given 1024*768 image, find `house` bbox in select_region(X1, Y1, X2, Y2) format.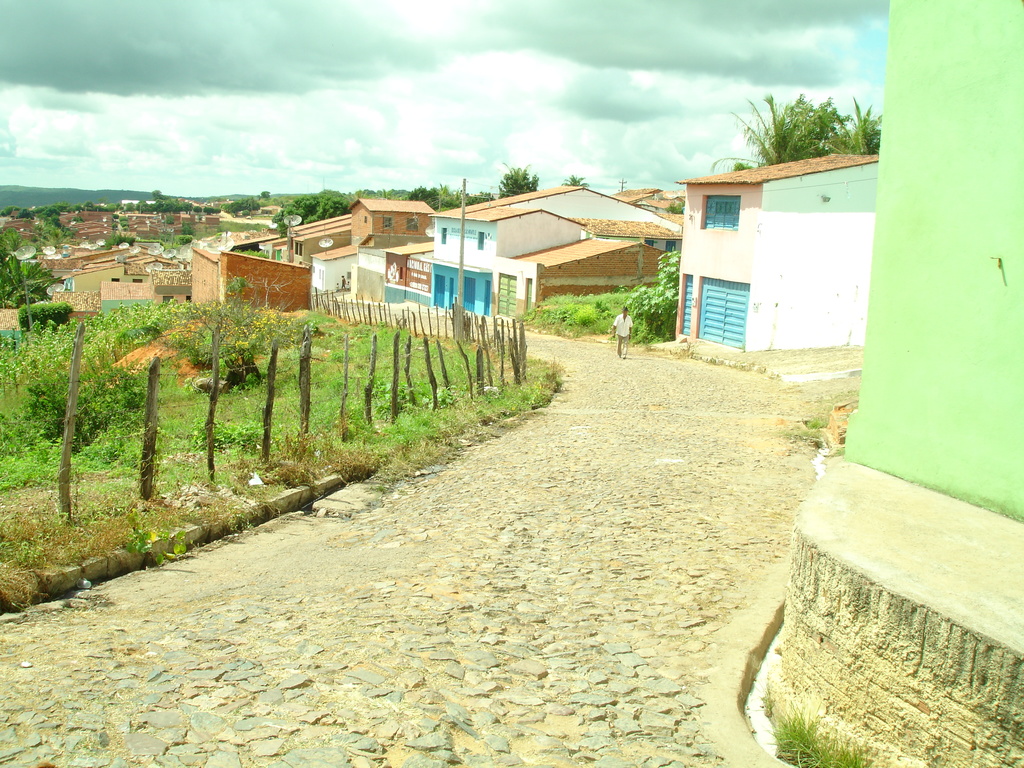
select_region(190, 244, 313, 319).
